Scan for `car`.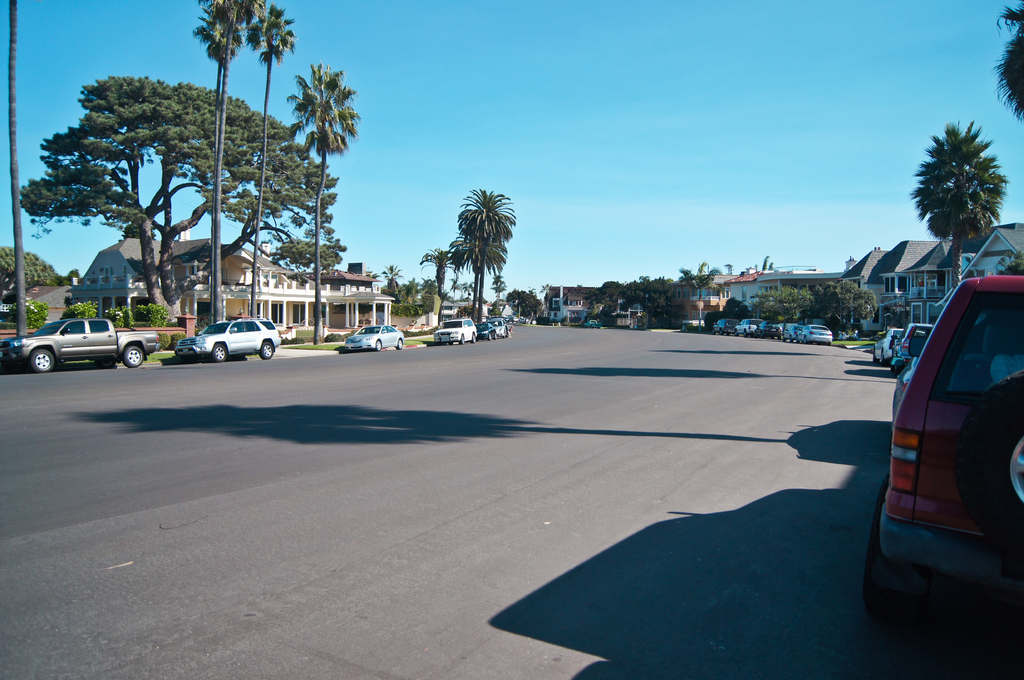
Scan result: {"left": 341, "top": 322, "right": 408, "bottom": 350}.
